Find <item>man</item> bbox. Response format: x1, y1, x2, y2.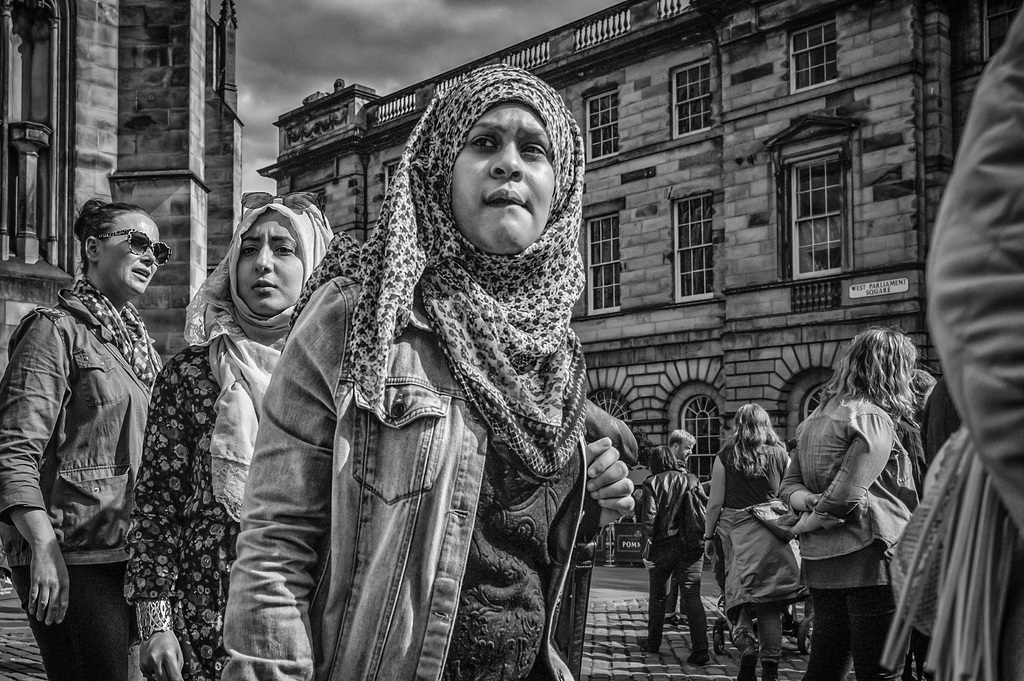
666, 429, 698, 625.
